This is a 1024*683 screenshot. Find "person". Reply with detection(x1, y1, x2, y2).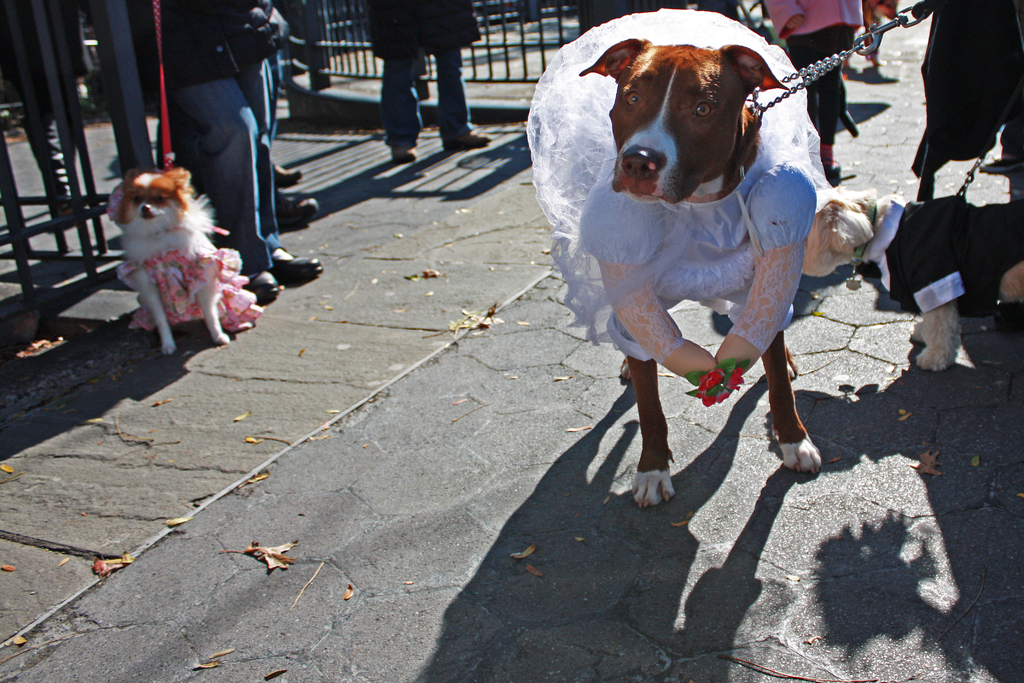
detection(364, 0, 495, 163).
